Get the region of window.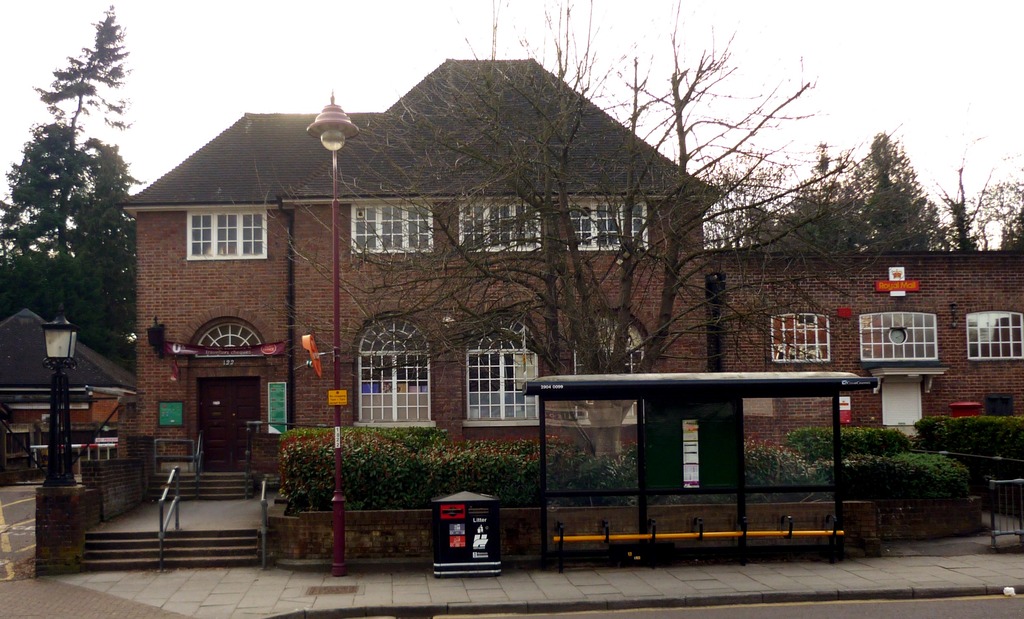
463/318/543/424.
